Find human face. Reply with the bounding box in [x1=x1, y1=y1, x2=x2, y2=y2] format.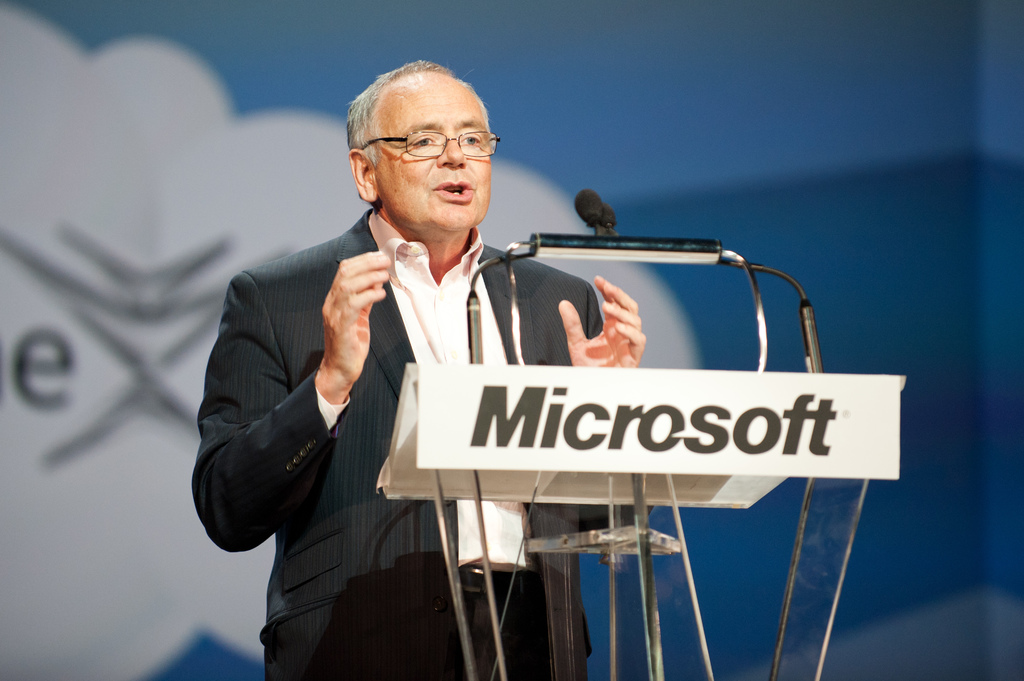
[x1=374, y1=72, x2=490, y2=230].
